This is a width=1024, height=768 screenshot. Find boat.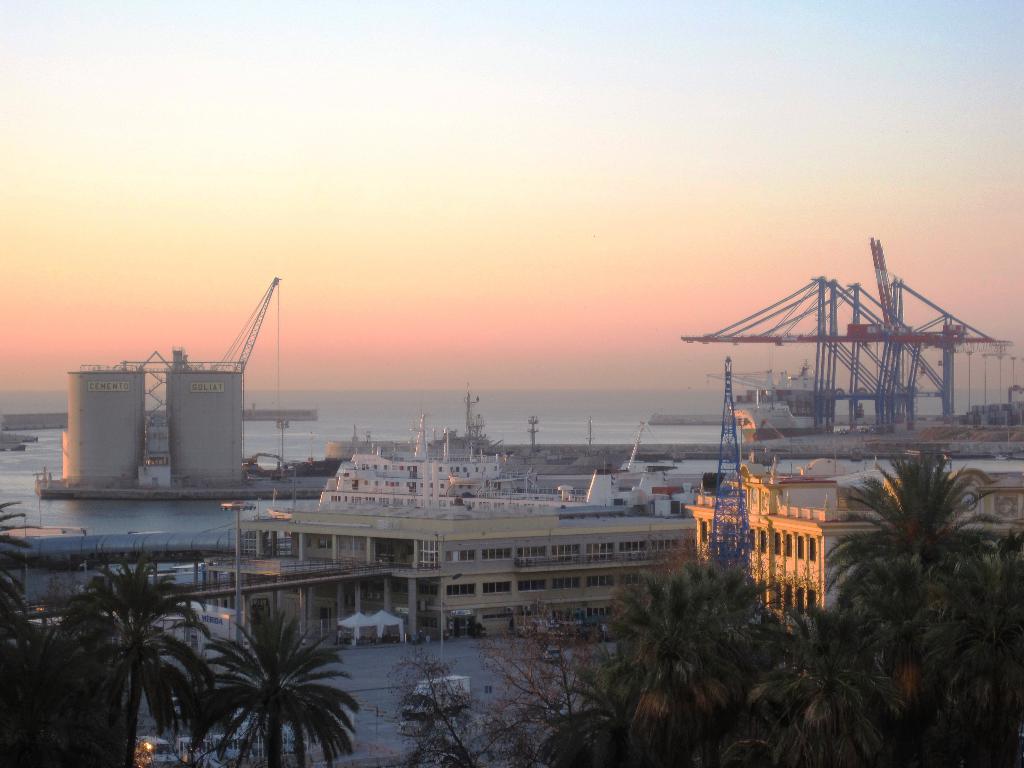
Bounding box: x1=733, y1=402, x2=831, y2=444.
